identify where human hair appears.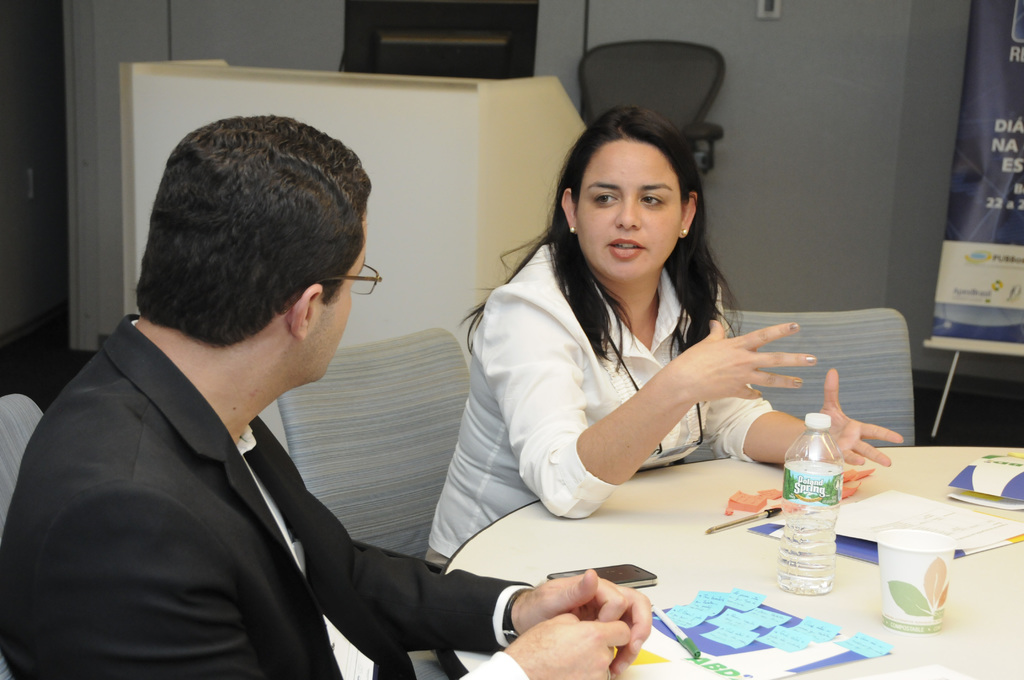
Appears at left=455, top=106, right=749, bottom=407.
